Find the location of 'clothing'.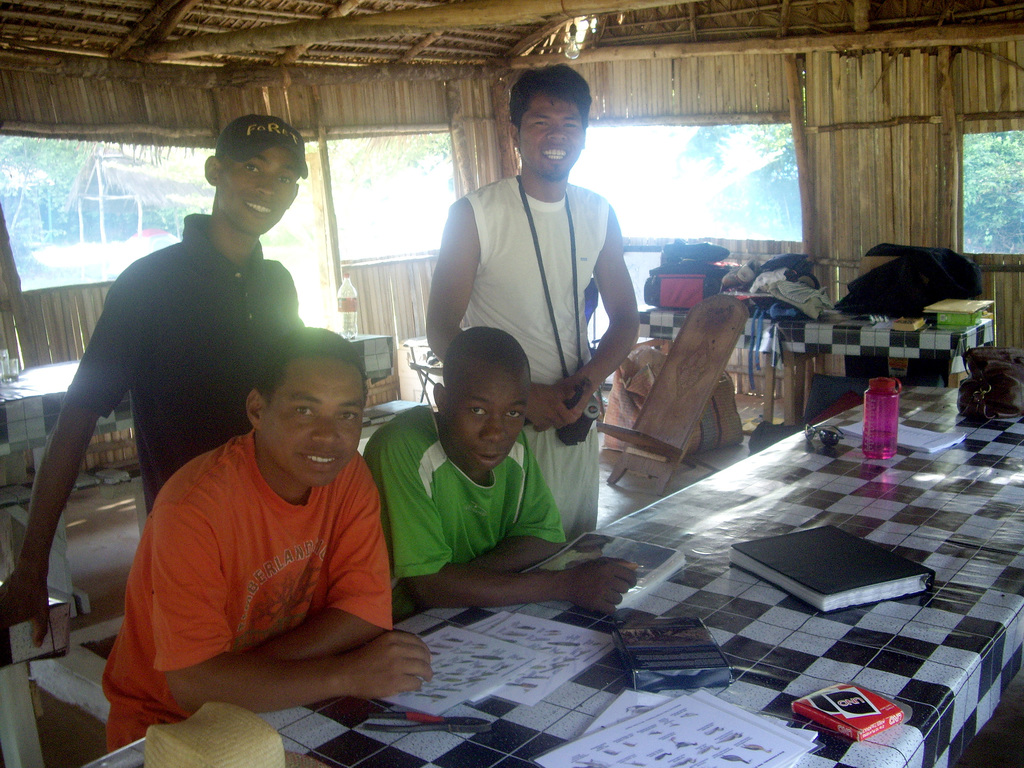
Location: bbox=[355, 403, 564, 610].
